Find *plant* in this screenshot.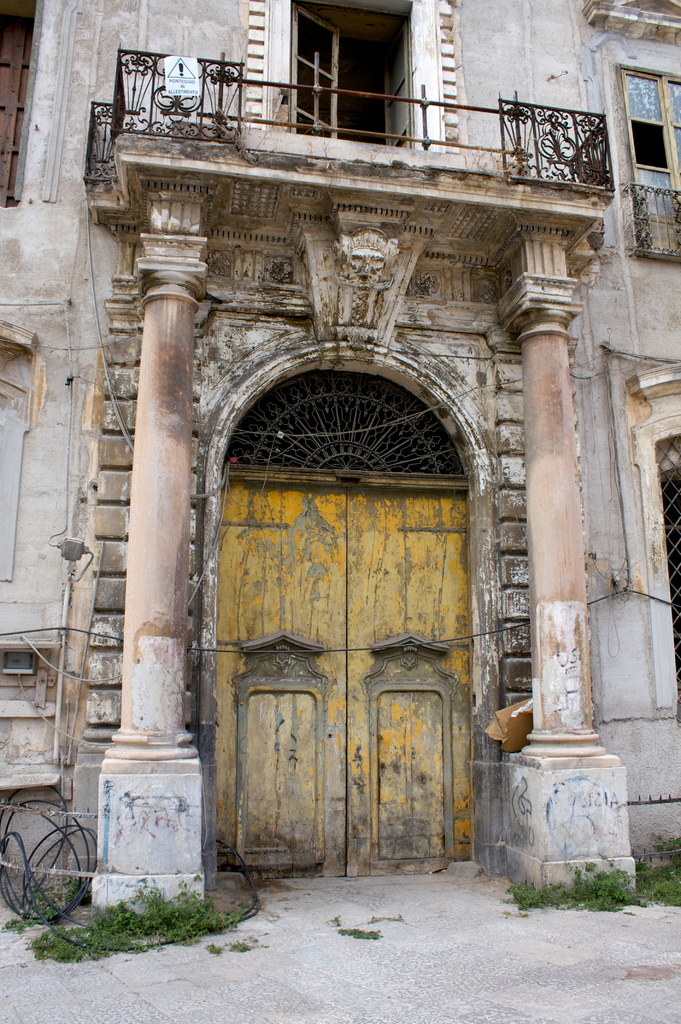
The bounding box for *plant* is [x1=7, y1=867, x2=250, y2=965].
